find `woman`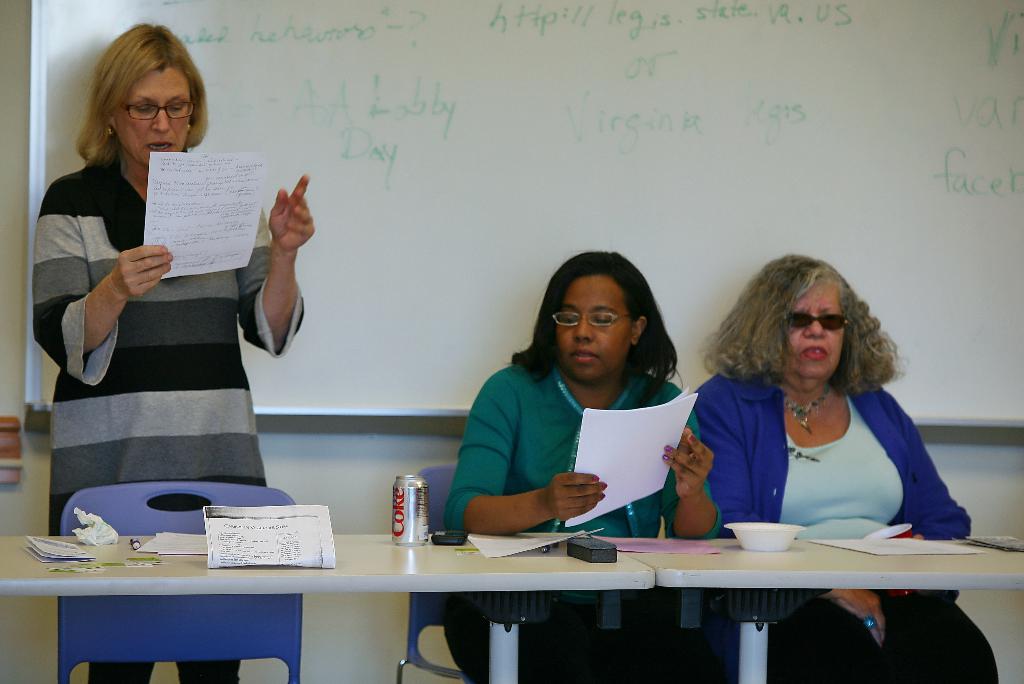
[x1=687, y1=252, x2=1000, y2=683]
